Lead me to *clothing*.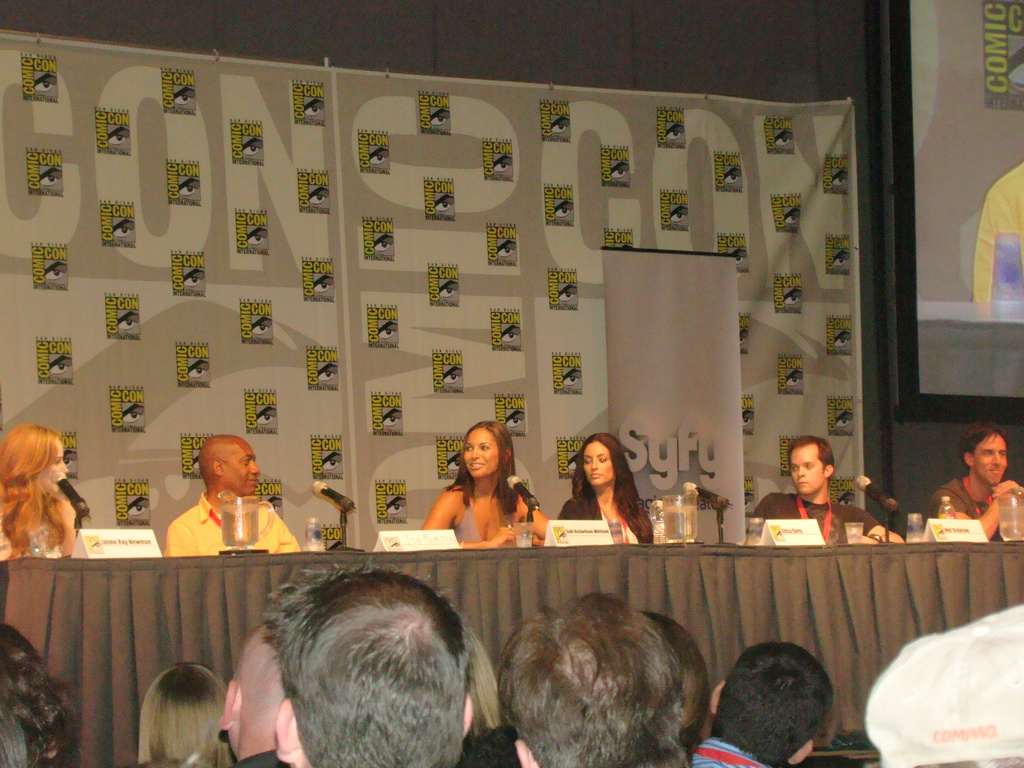
Lead to 556/490/653/552.
